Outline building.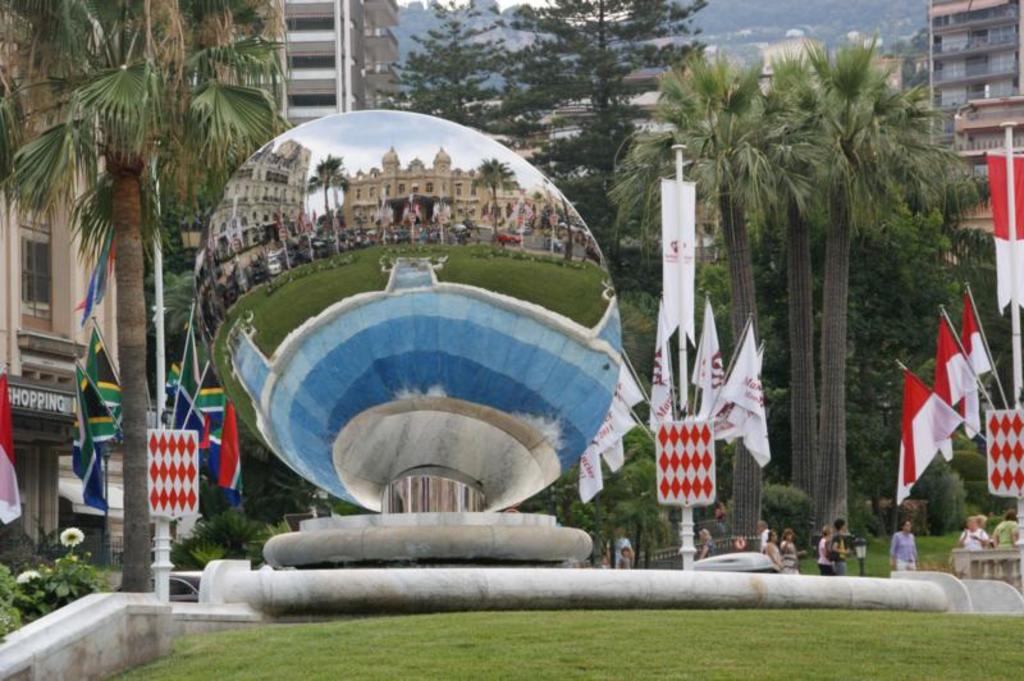
Outline: (0, 0, 119, 559).
